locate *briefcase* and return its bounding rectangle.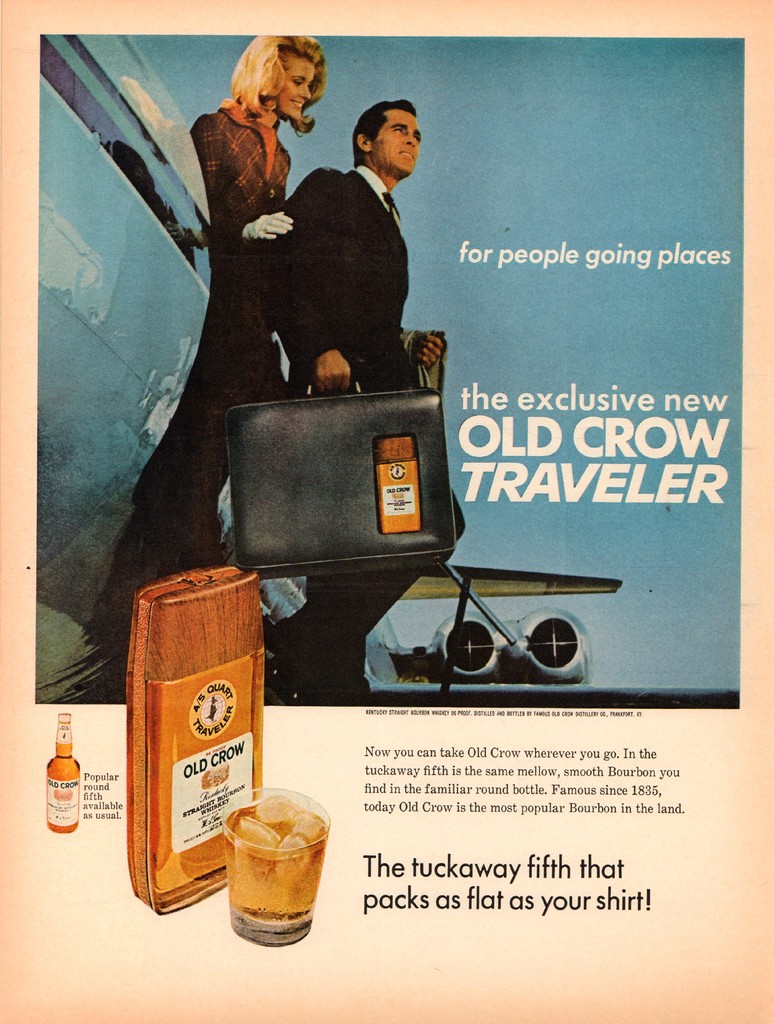
(207,356,461,559).
